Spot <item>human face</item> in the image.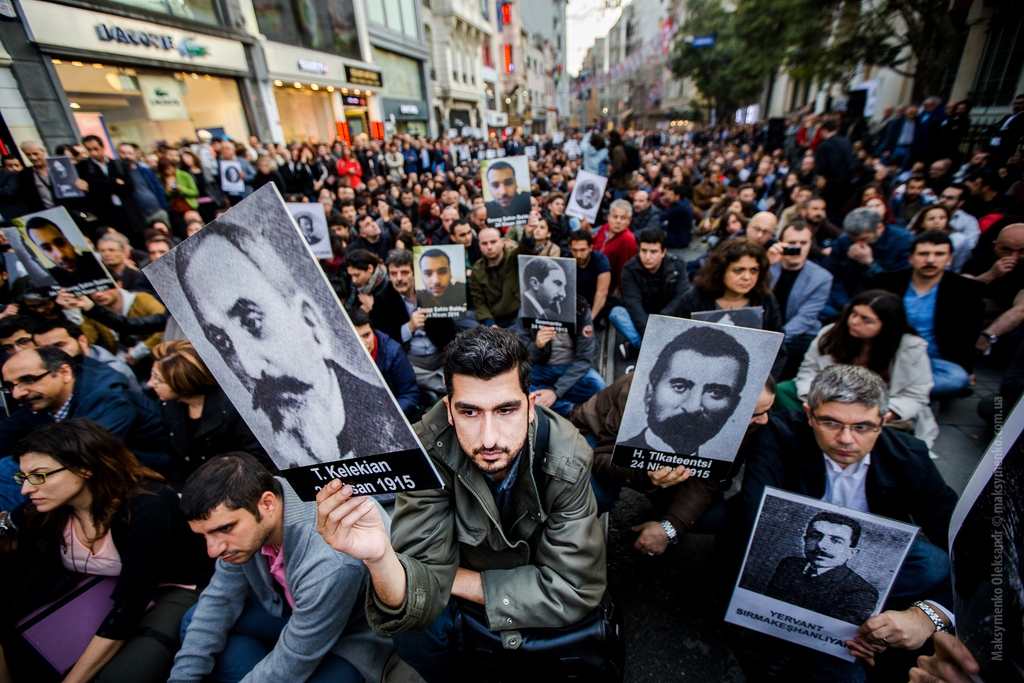
<item>human face</item> found at box(636, 242, 662, 269).
